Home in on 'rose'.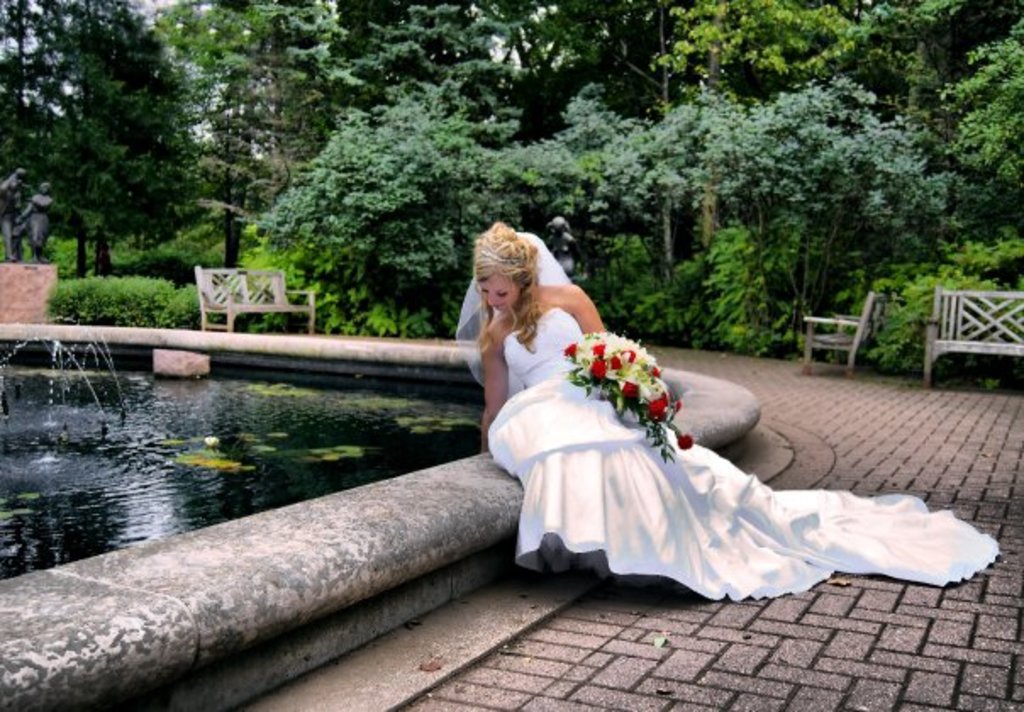
Homed in at detection(588, 356, 607, 381).
